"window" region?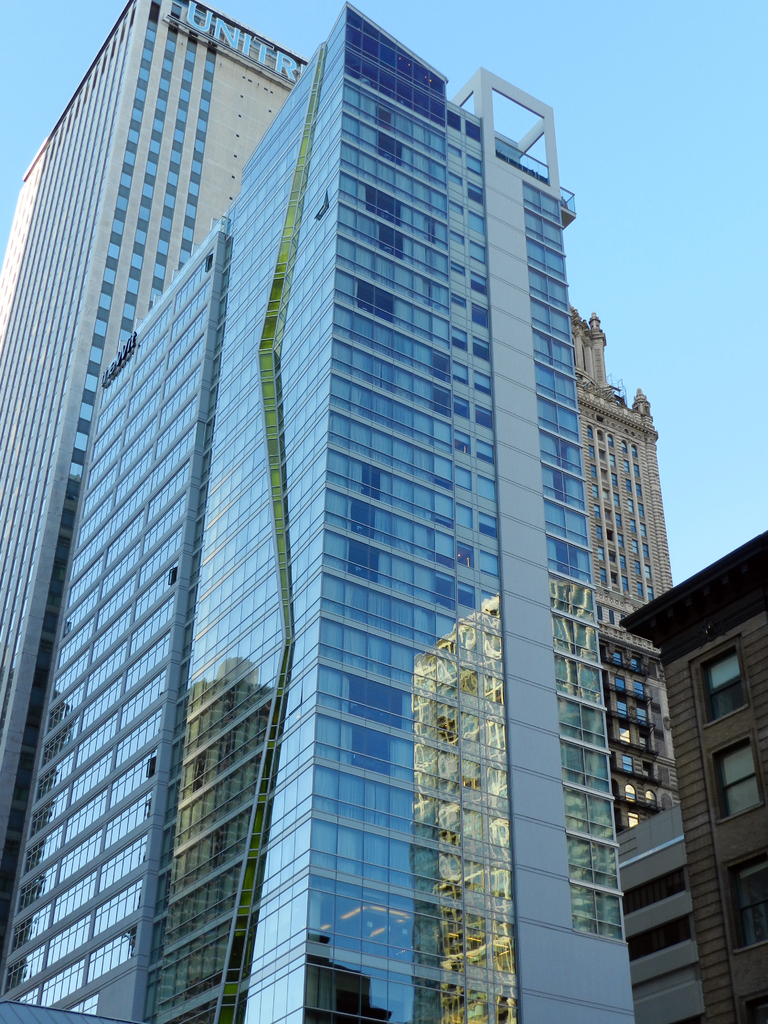
[704,641,753,719]
